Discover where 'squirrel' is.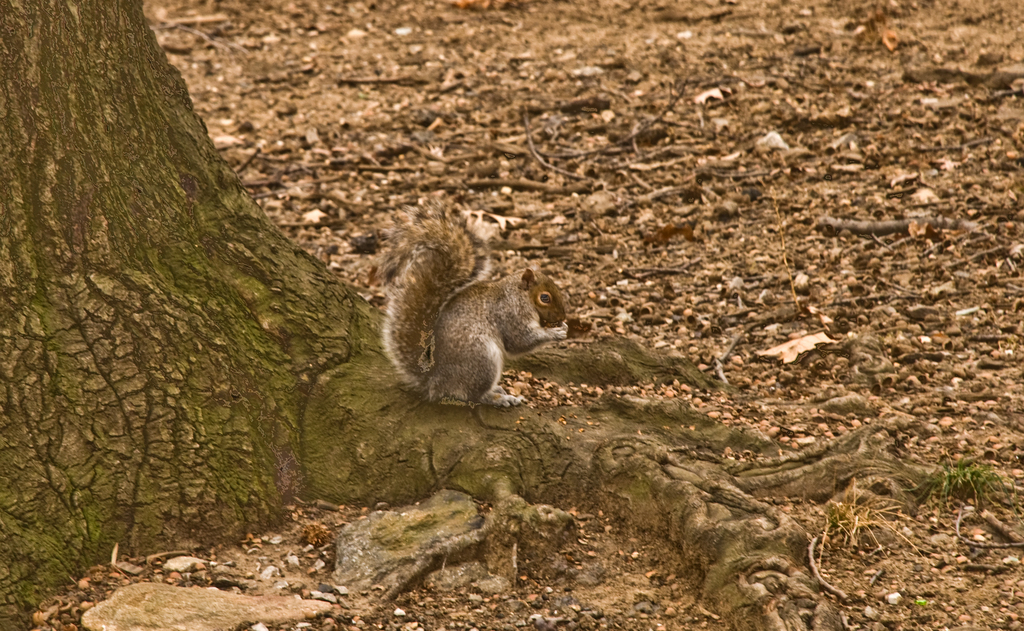
Discovered at [378, 204, 581, 431].
